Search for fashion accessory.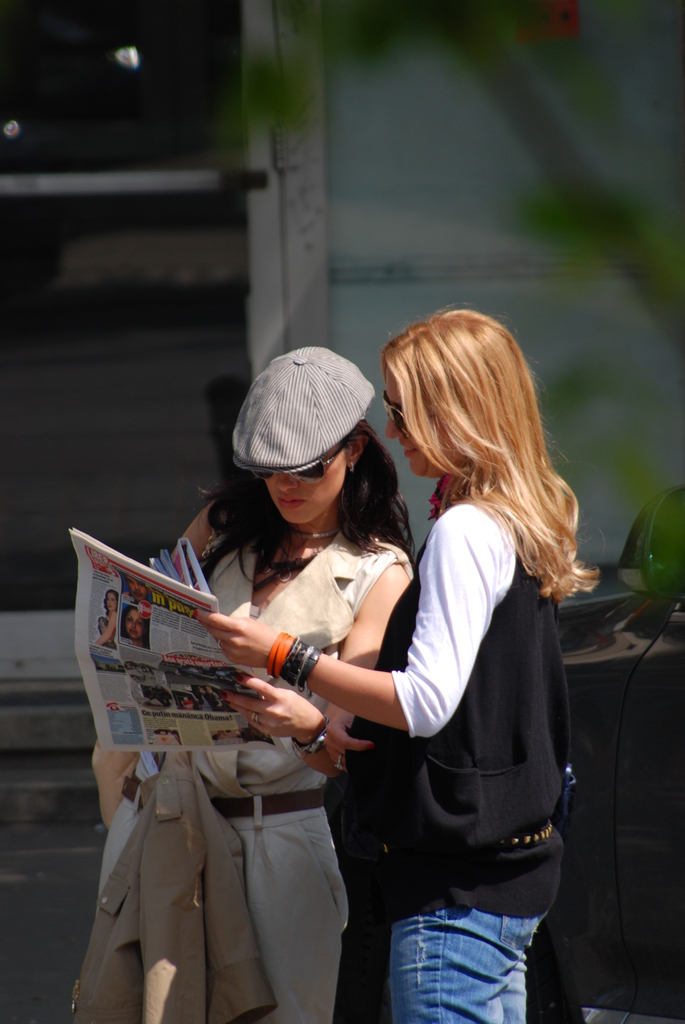
Found at bbox(381, 390, 407, 419).
